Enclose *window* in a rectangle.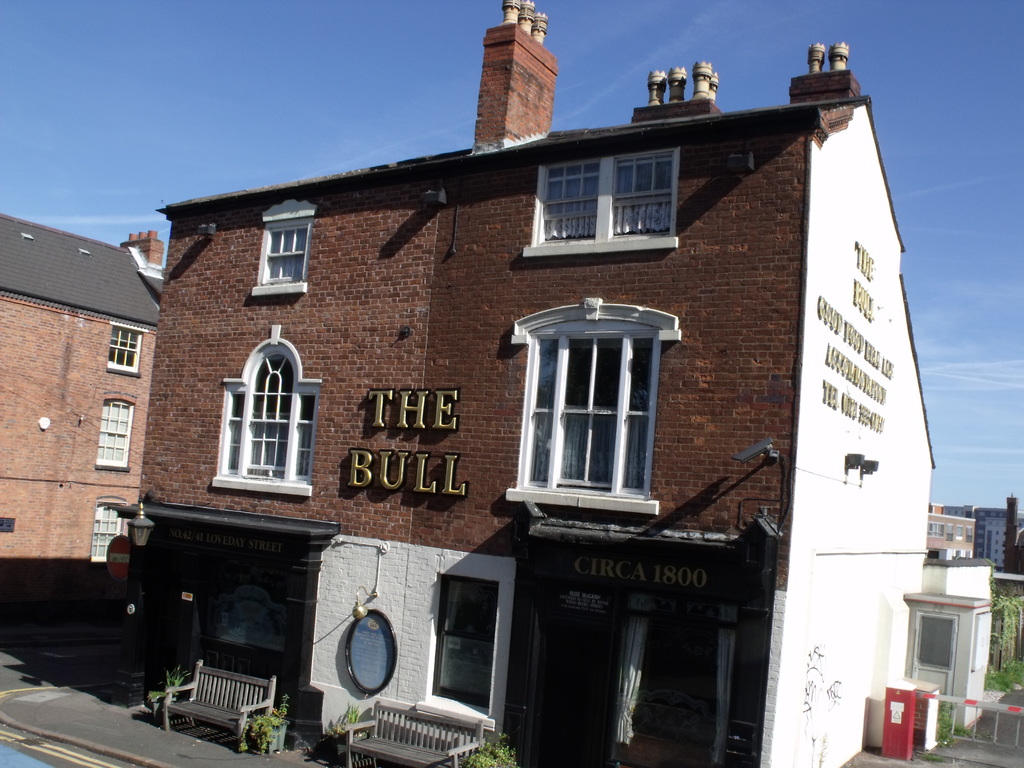
512,324,664,495.
